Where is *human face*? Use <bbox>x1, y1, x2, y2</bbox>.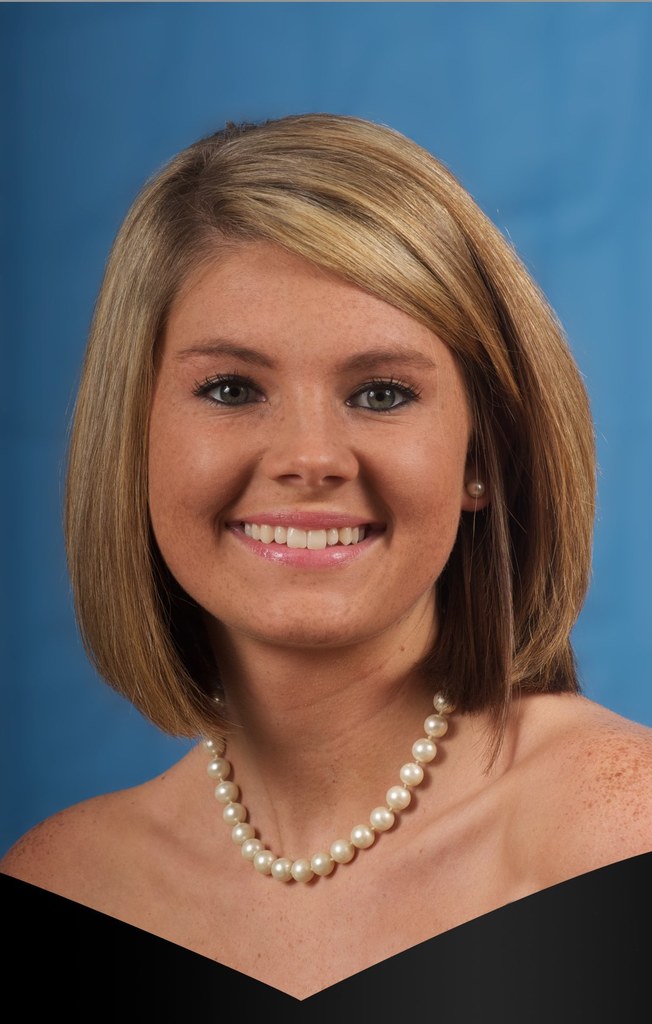
<bbox>147, 218, 469, 657</bbox>.
